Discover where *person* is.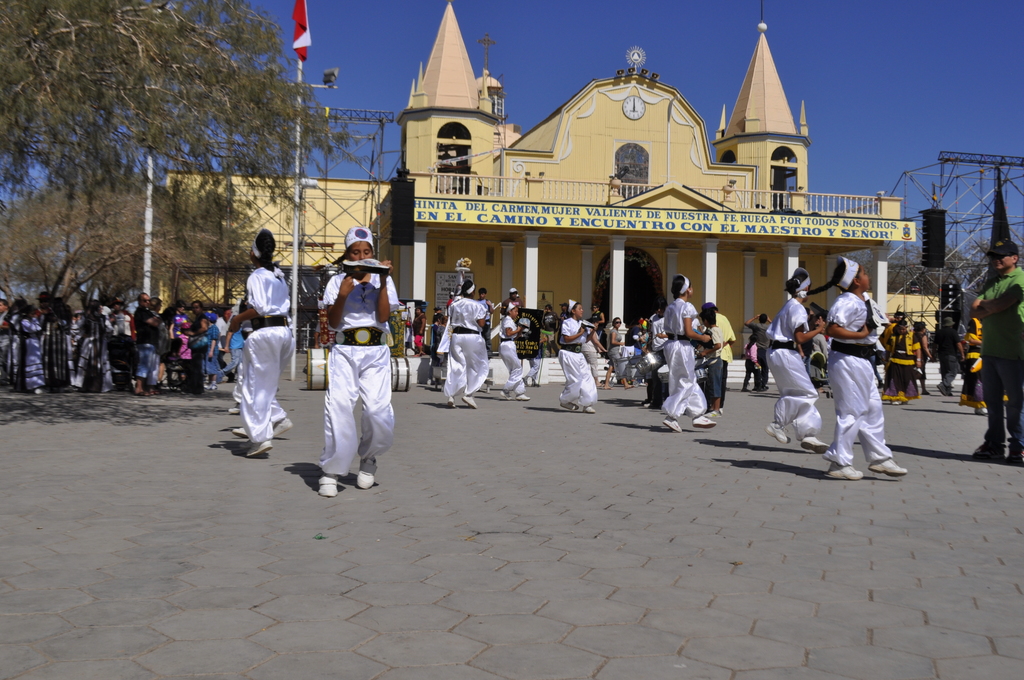
Discovered at bbox(442, 280, 488, 410).
